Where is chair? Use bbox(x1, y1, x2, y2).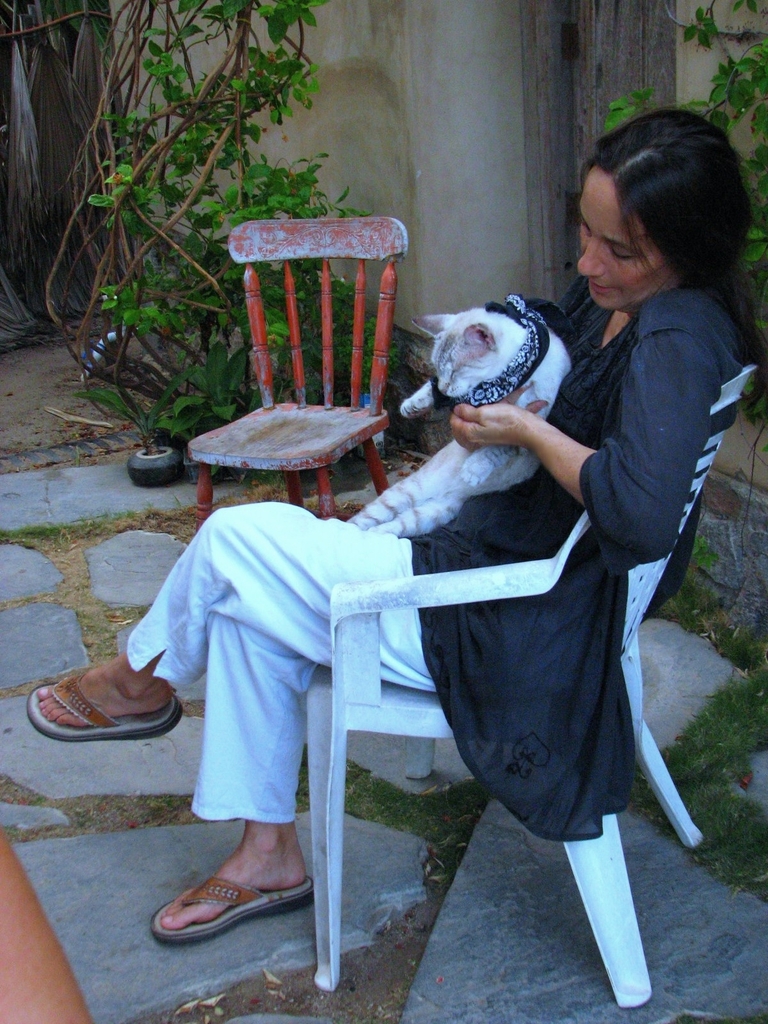
bbox(184, 221, 408, 538).
